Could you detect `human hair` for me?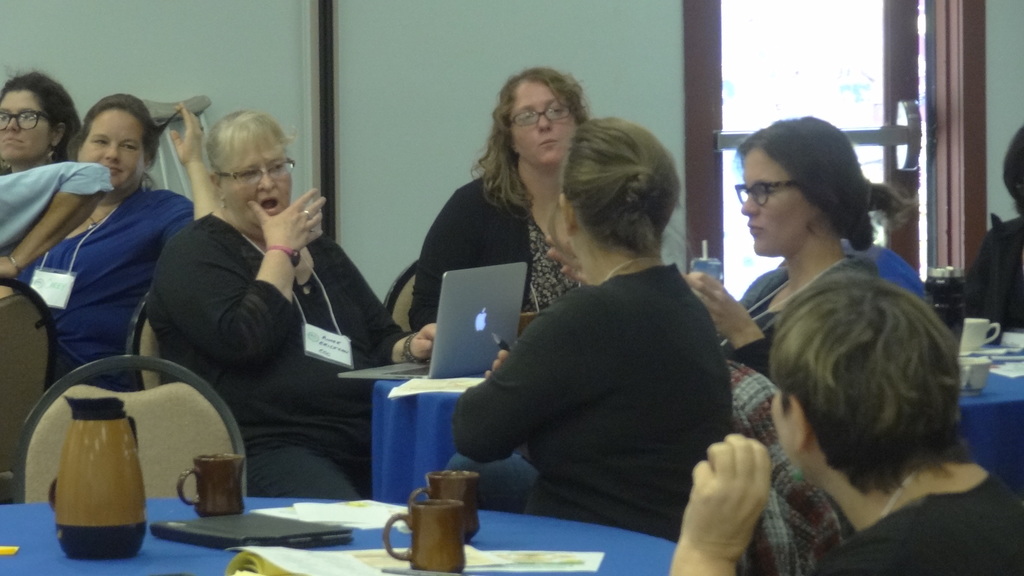
Detection result: 557 116 686 261.
